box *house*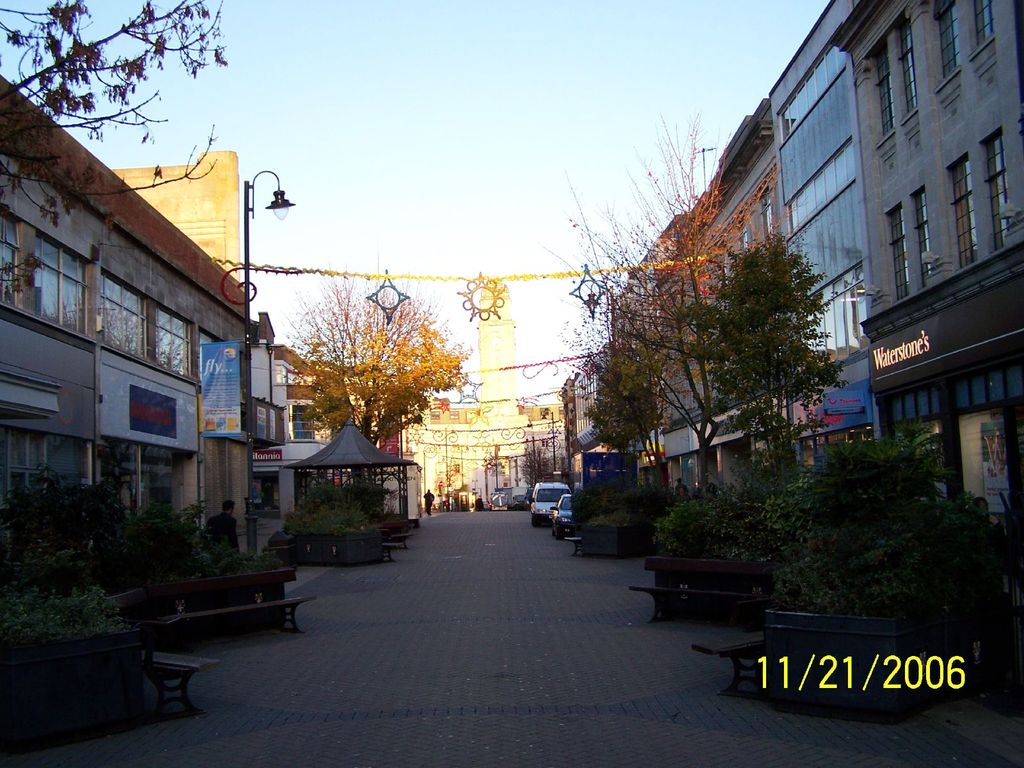
rect(251, 349, 396, 518)
